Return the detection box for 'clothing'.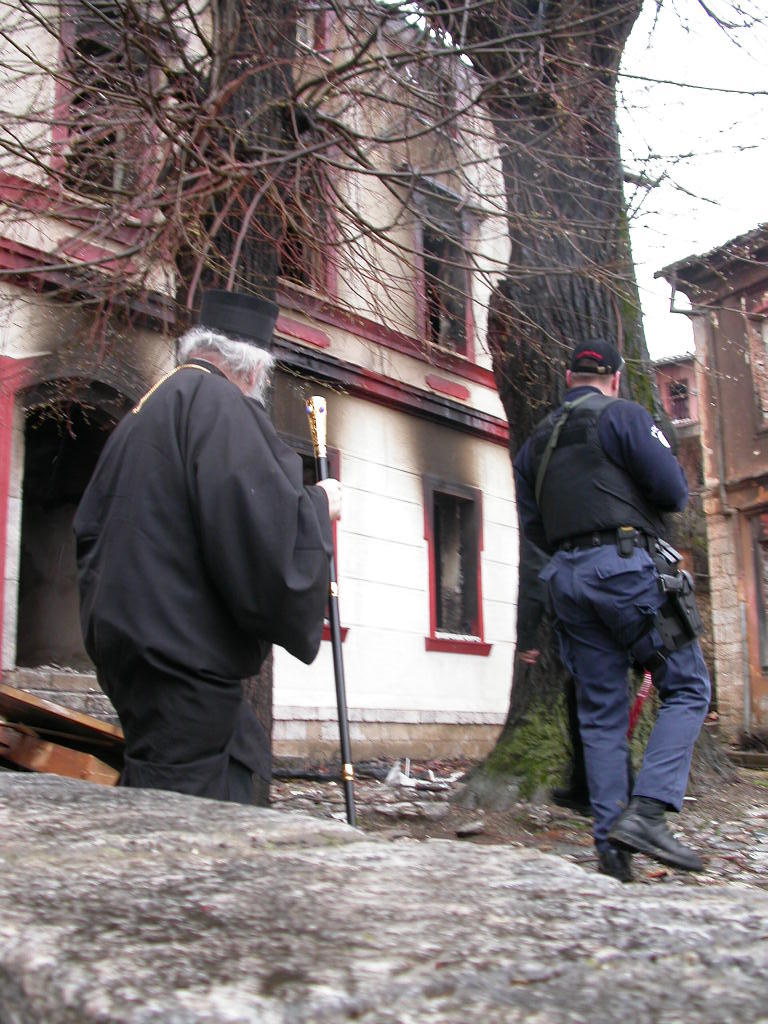
66,299,349,811.
